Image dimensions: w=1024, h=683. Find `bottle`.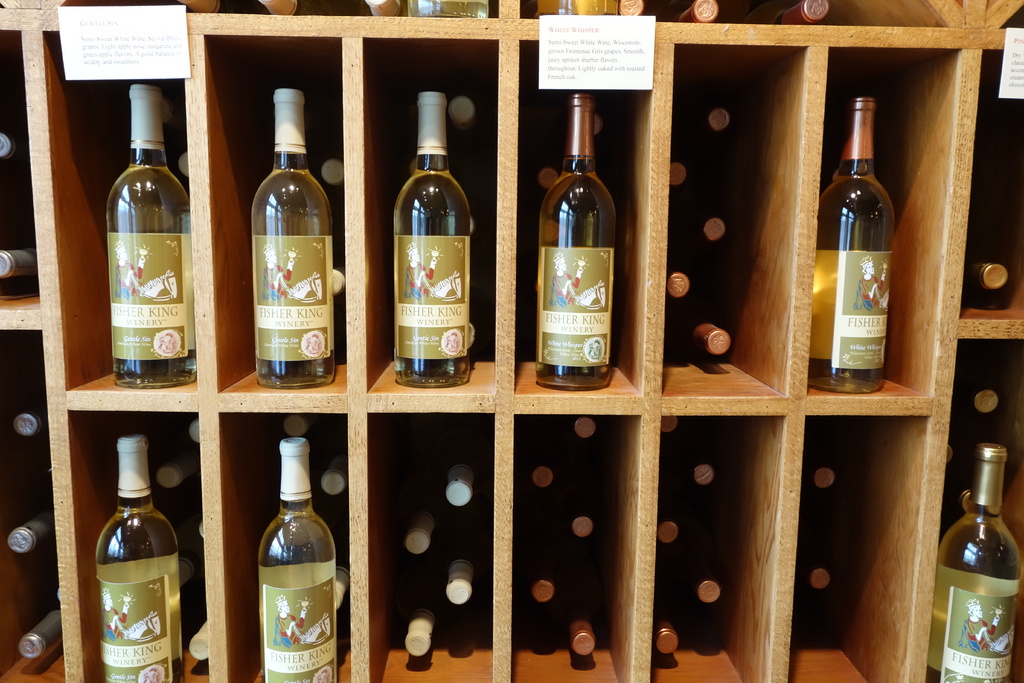
box=[255, 0, 332, 15].
